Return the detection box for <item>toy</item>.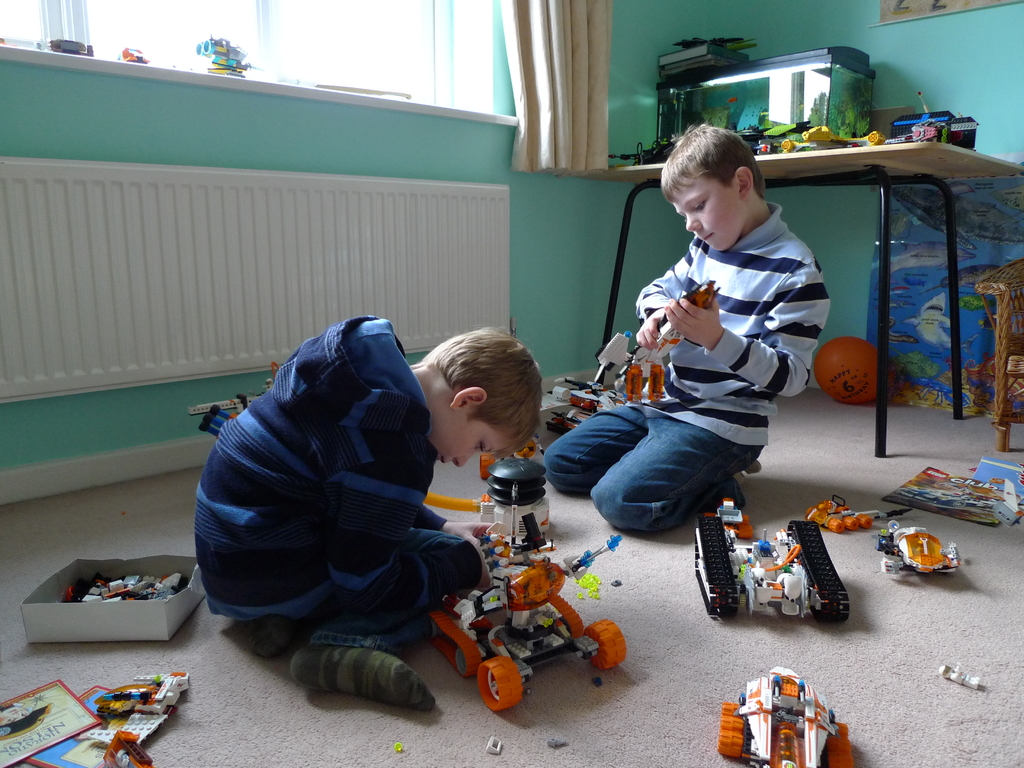
{"x1": 420, "y1": 479, "x2": 609, "y2": 725}.
